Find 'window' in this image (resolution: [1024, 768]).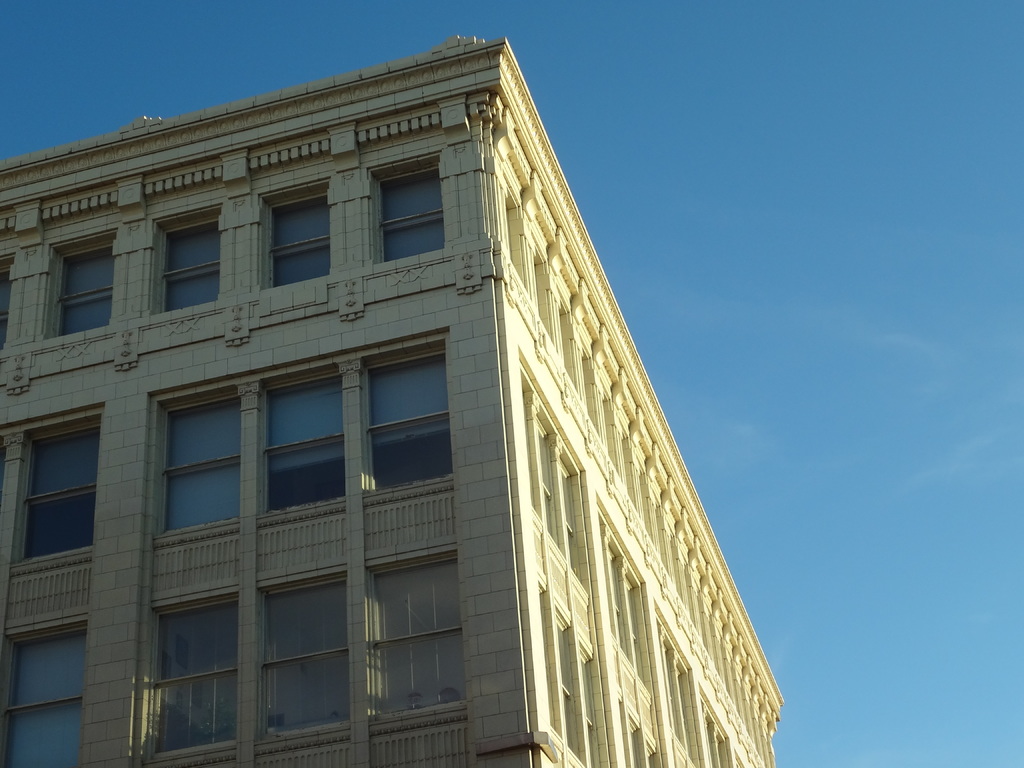
{"left": 20, "top": 404, "right": 93, "bottom": 573}.
